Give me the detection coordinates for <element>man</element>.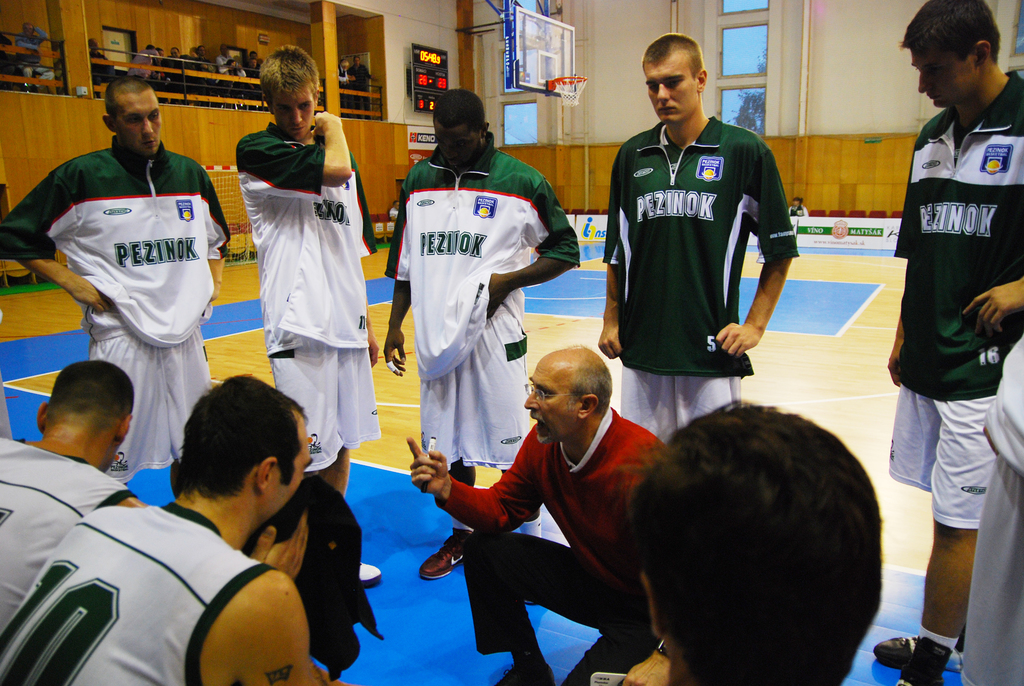
rect(0, 356, 137, 629).
